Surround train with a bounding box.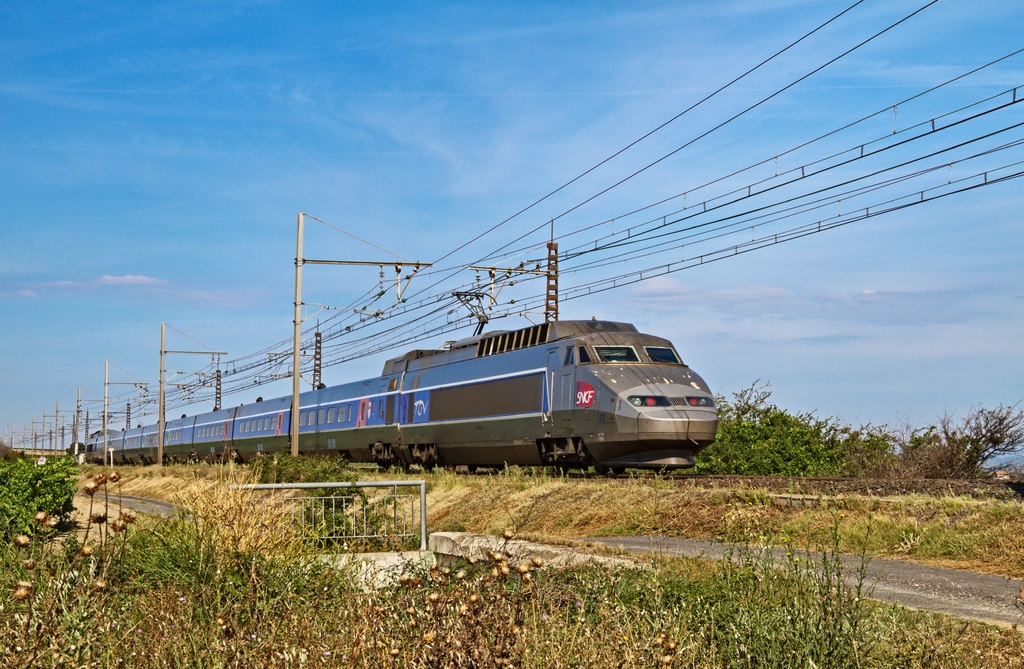
x1=86, y1=292, x2=723, y2=476.
